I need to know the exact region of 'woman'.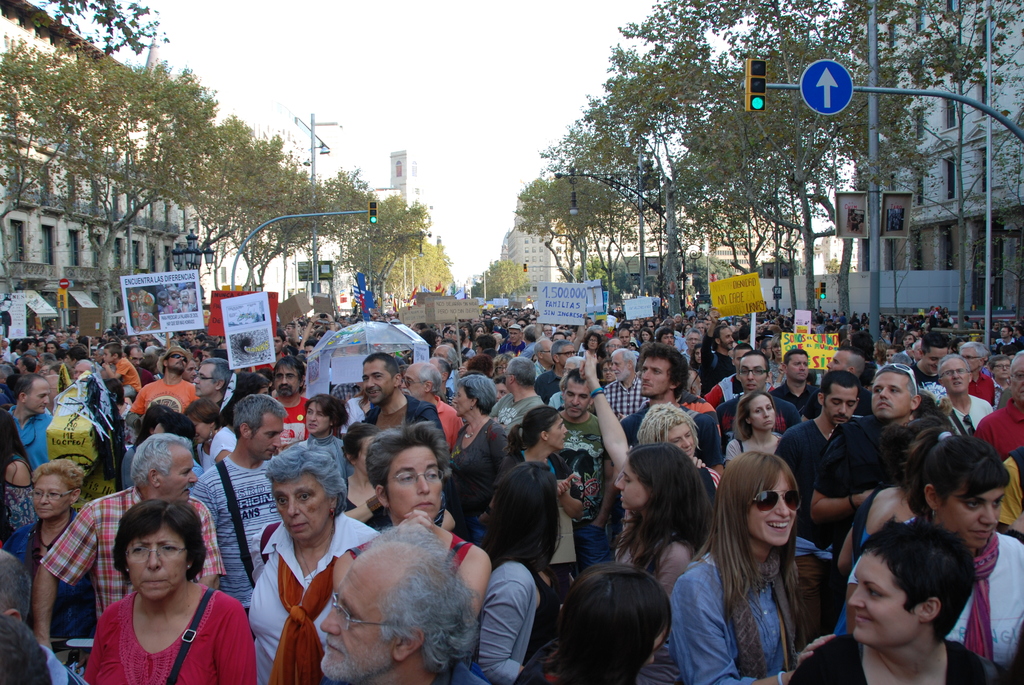
Region: bbox(244, 446, 381, 684).
